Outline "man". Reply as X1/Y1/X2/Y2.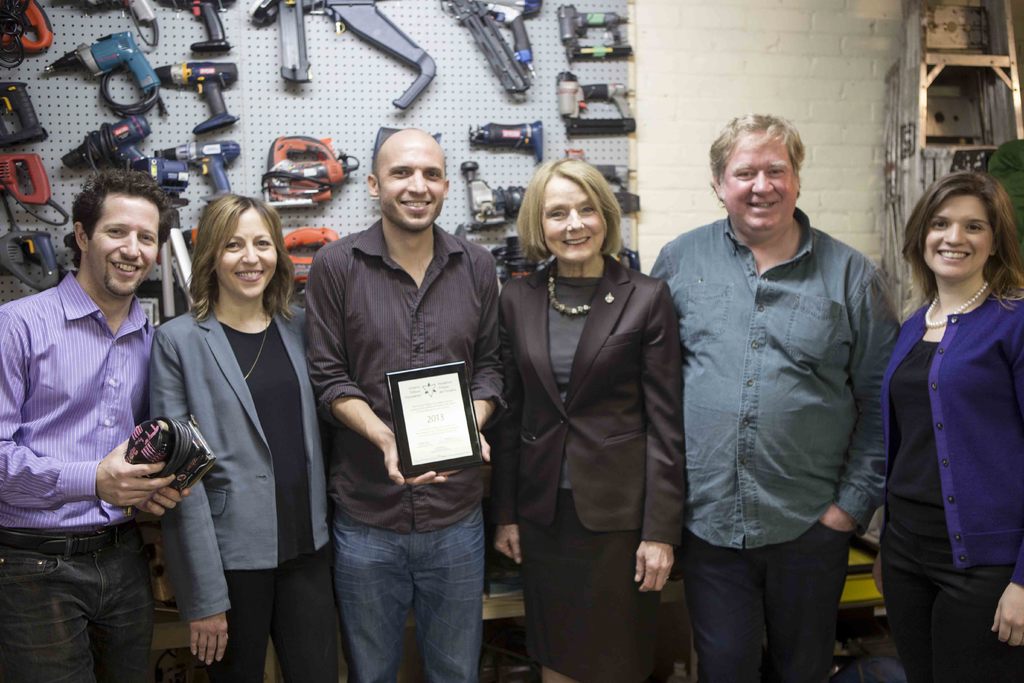
0/174/159/682.
